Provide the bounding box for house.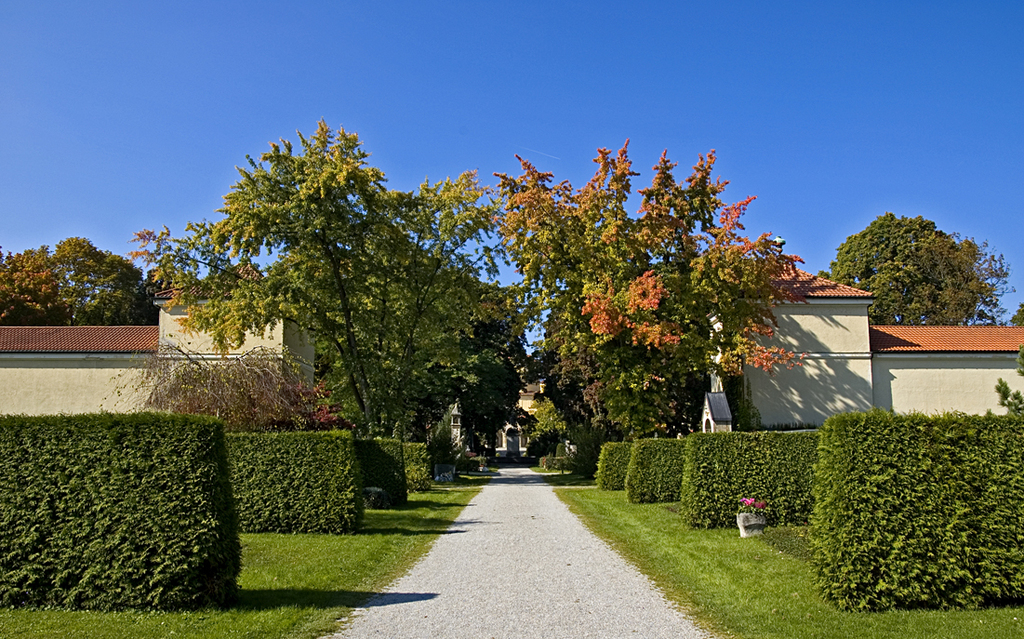
{"left": 691, "top": 259, "right": 1023, "bottom": 440}.
